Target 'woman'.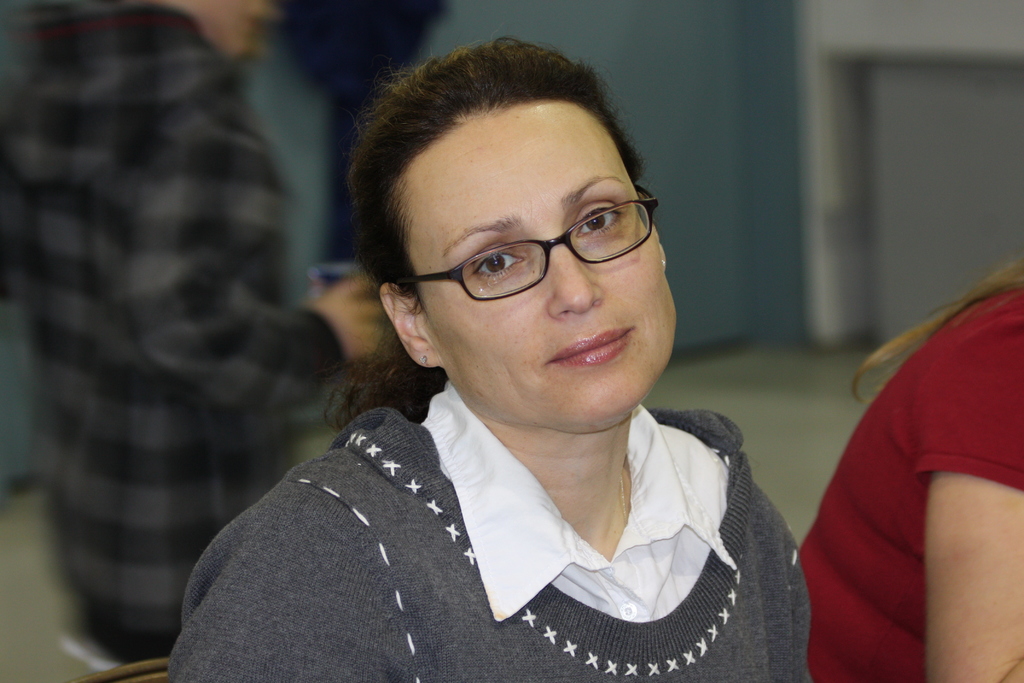
Target region: [792,250,1023,682].
